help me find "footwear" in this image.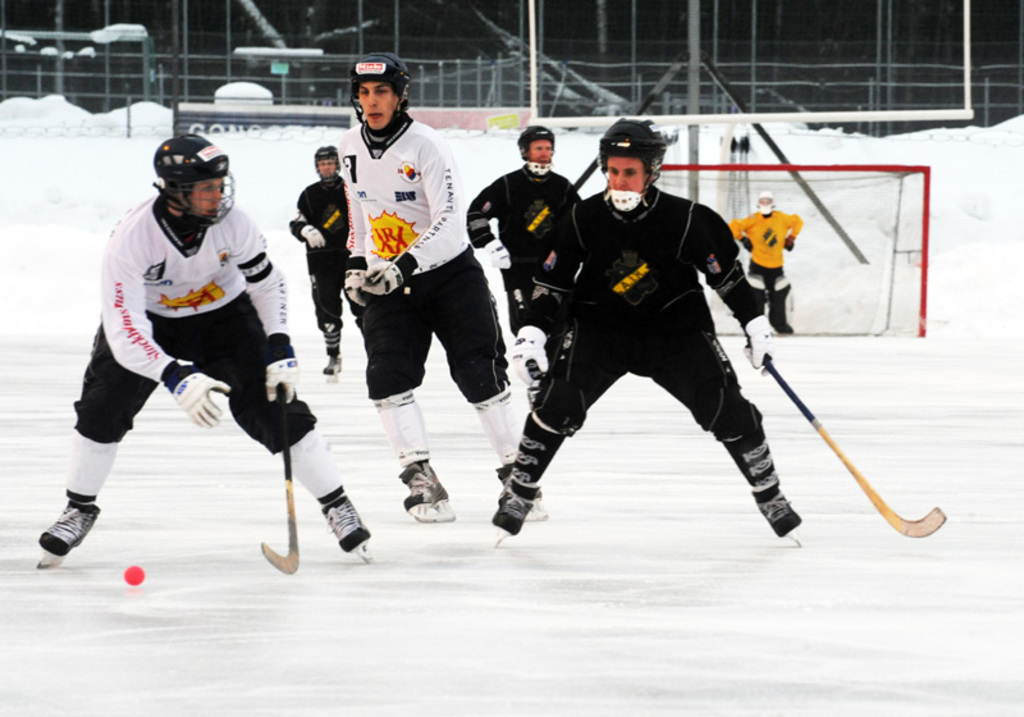
Found it: pyautogui.locateOnScreen(486, 474, 536, 536).
